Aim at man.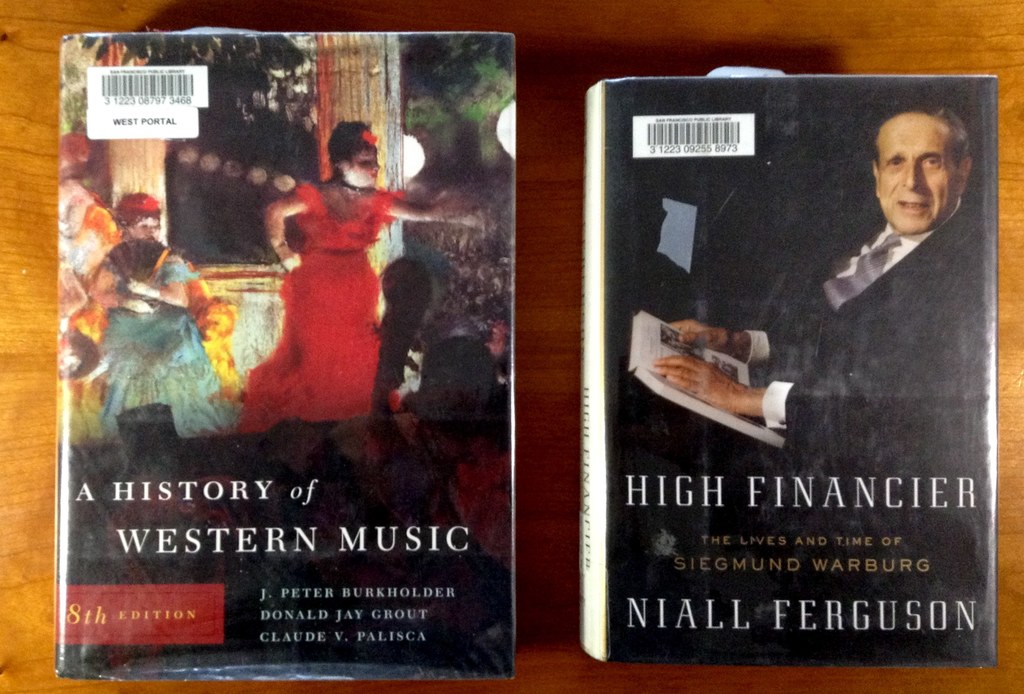
Aimed at Rect(717, 86, 990, 574).
